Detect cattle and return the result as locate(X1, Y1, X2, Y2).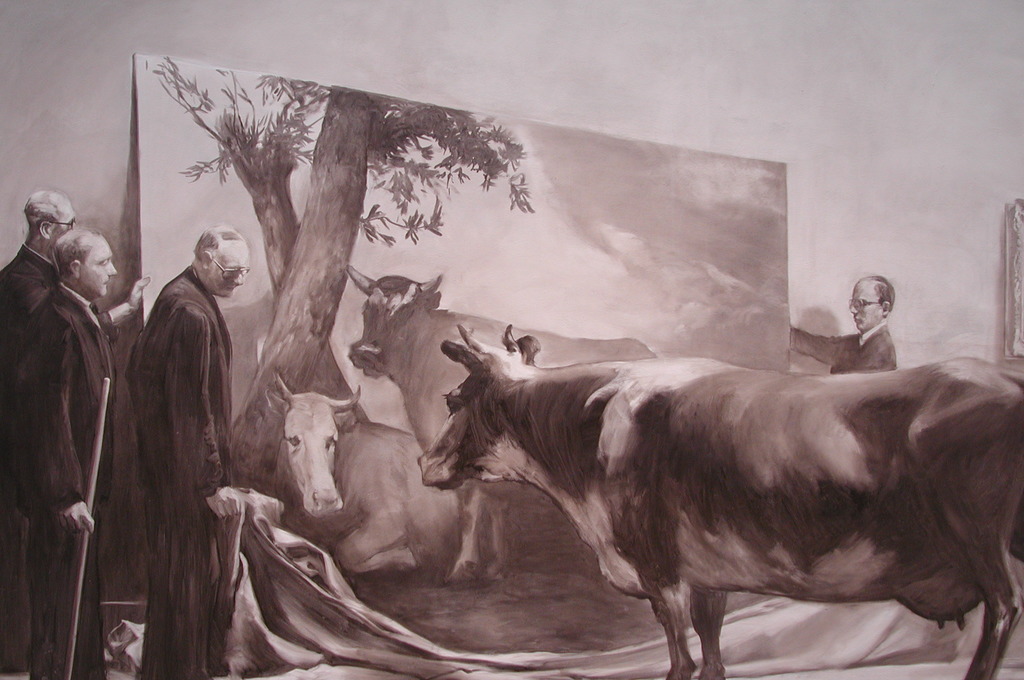
locate(262, 373, 463, 583).
